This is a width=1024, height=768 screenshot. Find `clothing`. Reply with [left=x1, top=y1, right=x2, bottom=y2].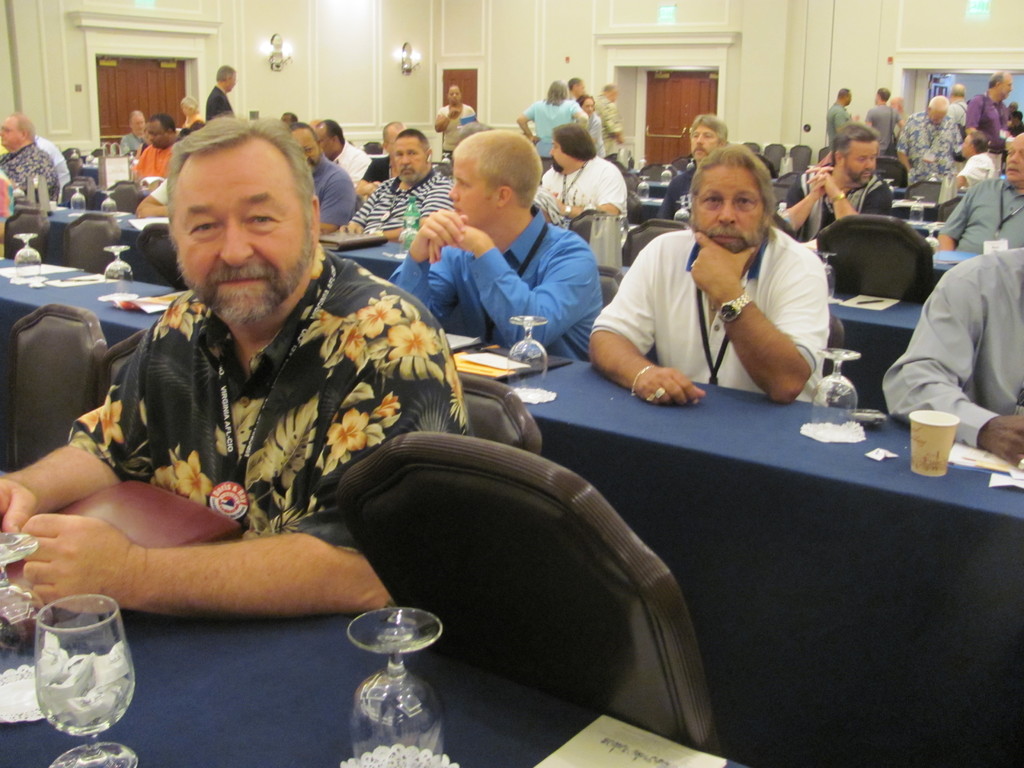
[left=535, top=147, right=634, bottom=235].
